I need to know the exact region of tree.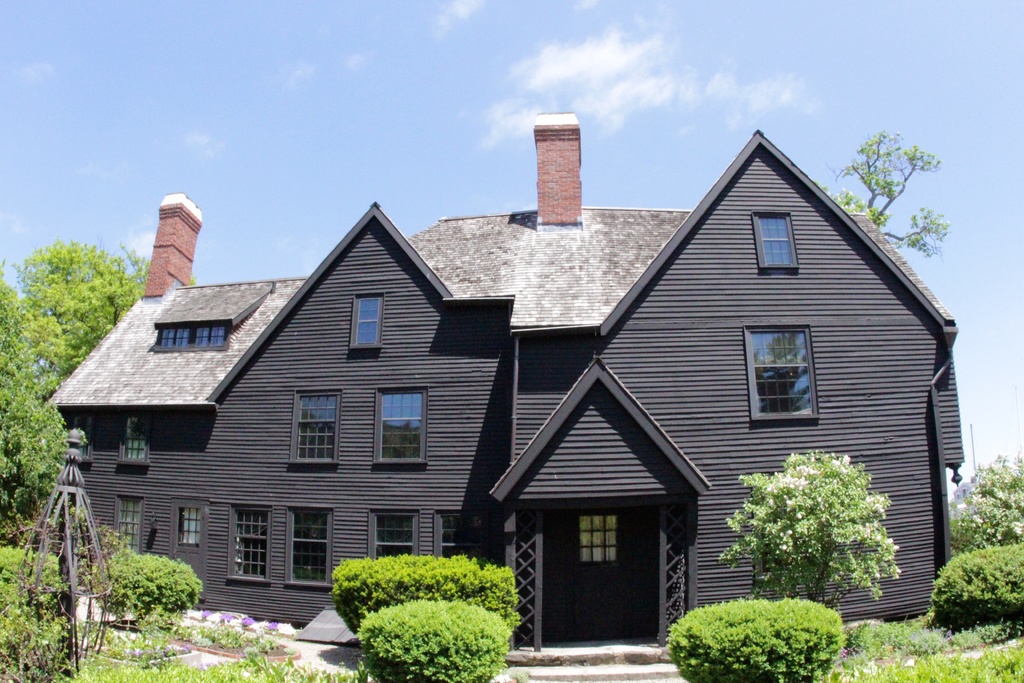
Region: region(829, 131, 950, 262).
